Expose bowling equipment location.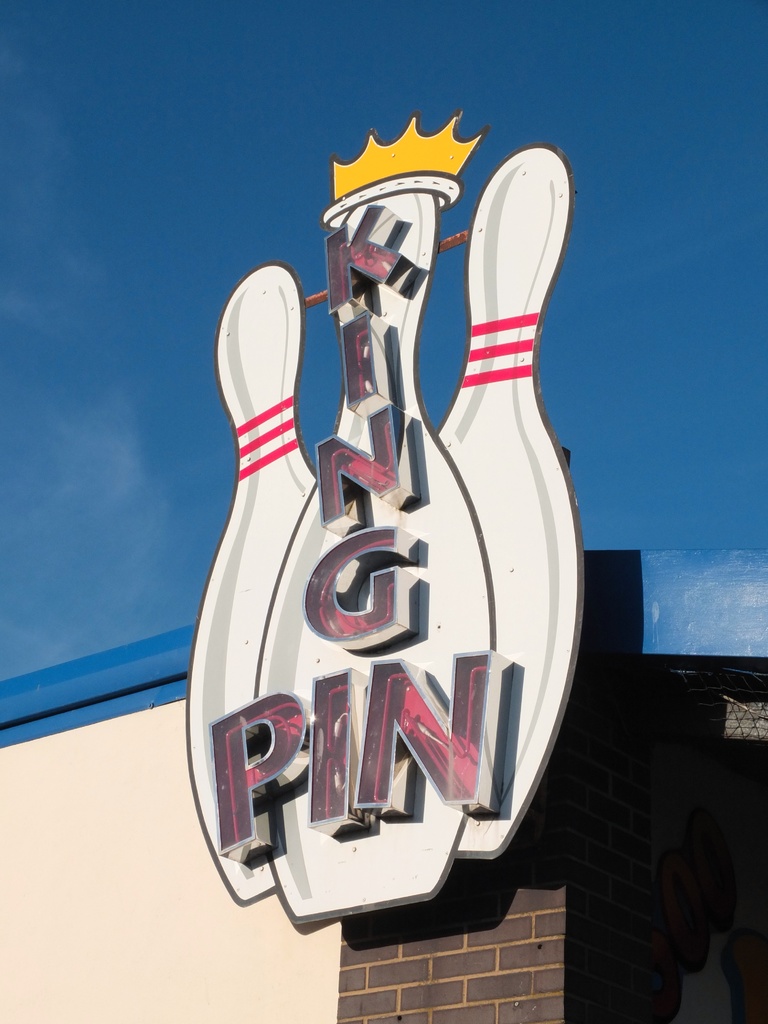
Exposed at 253:166:502:913.
